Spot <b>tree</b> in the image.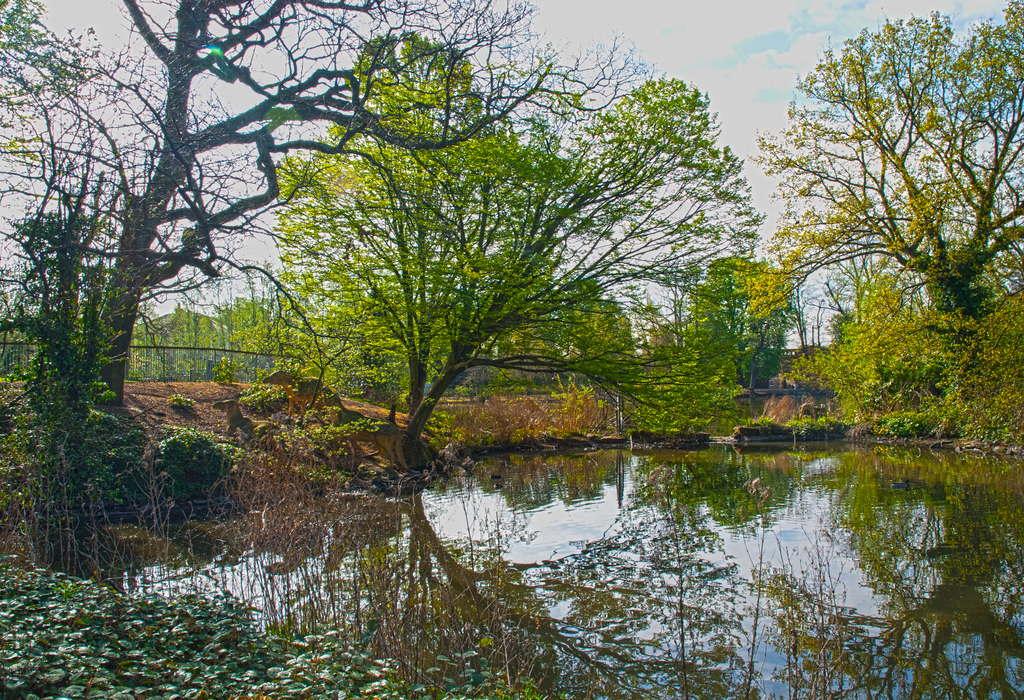
<b>tree</b> found at <region>743, 0, 1023, 330</region>.
